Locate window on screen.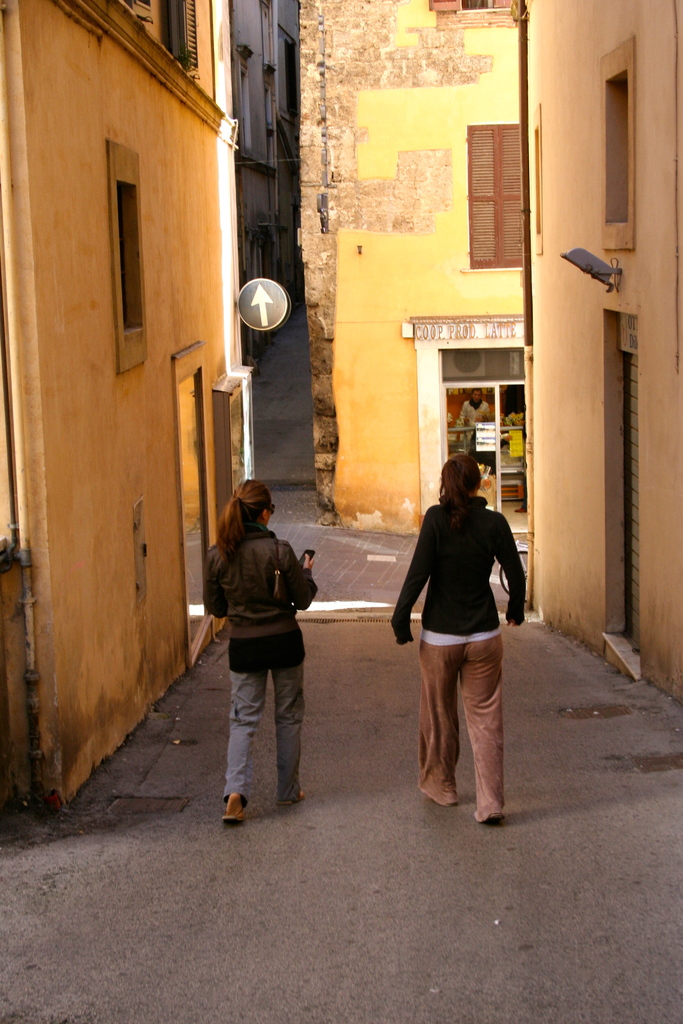
On screen at {"left": 604, "top": 63, "right": 639, "bottom": 239}.
